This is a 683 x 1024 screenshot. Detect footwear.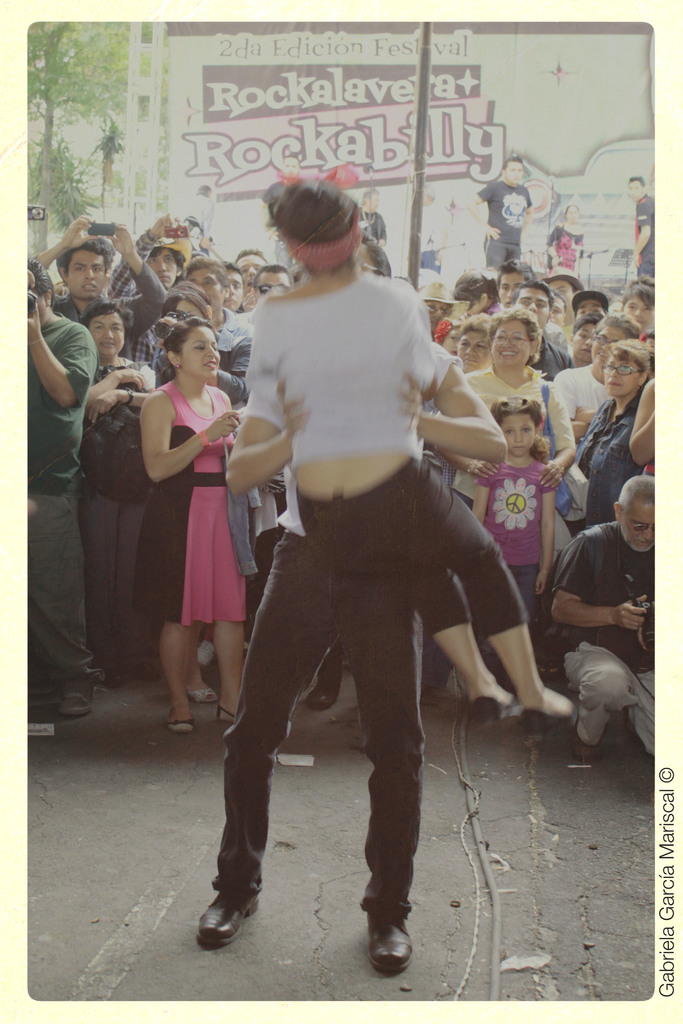
470 698 514 725.
